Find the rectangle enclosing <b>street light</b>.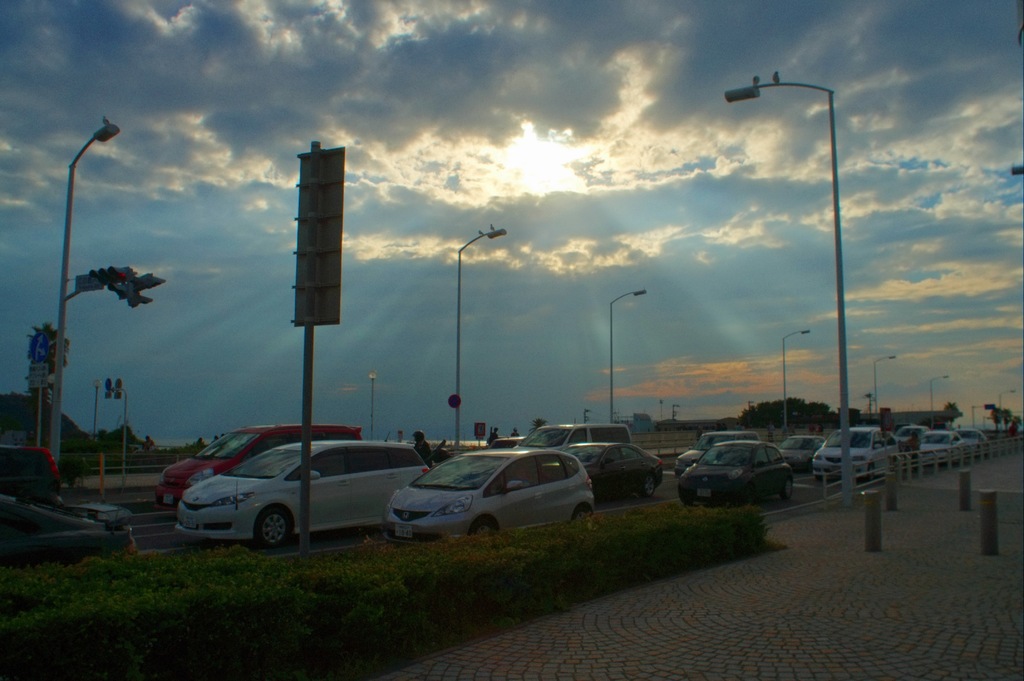
(x1=979, y1=414, x2=988, y2=431).
